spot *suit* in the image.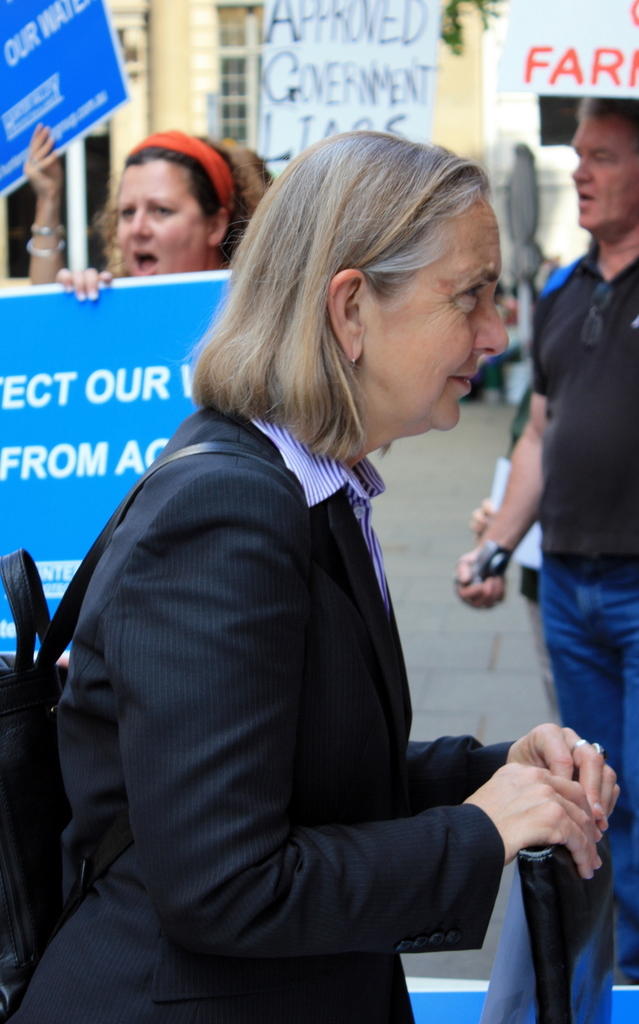
*suit* found at region(40, 226, 573, 993).
